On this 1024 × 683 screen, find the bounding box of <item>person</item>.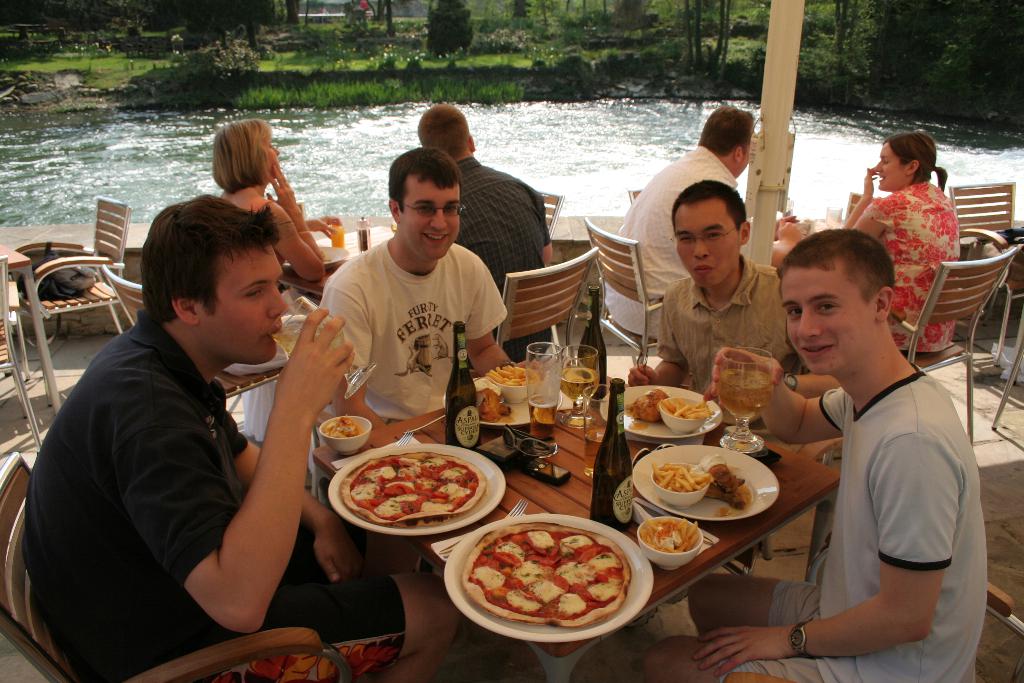
Bounding box: <region>417, 101, 555, 361</region>.
